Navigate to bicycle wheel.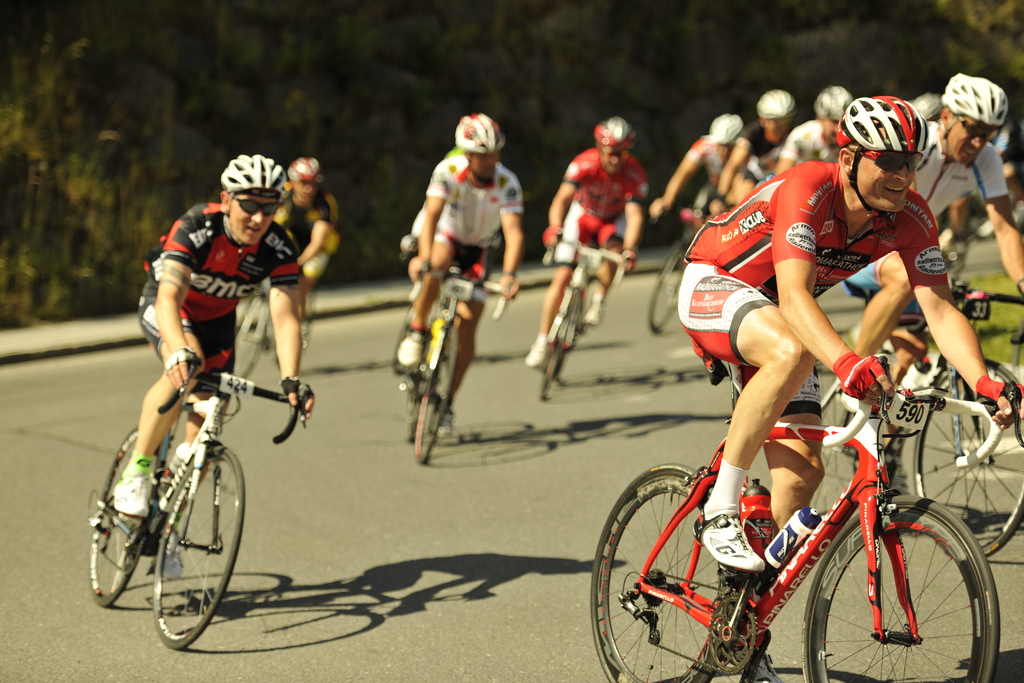
Navigation target: 795/490/995/682.
